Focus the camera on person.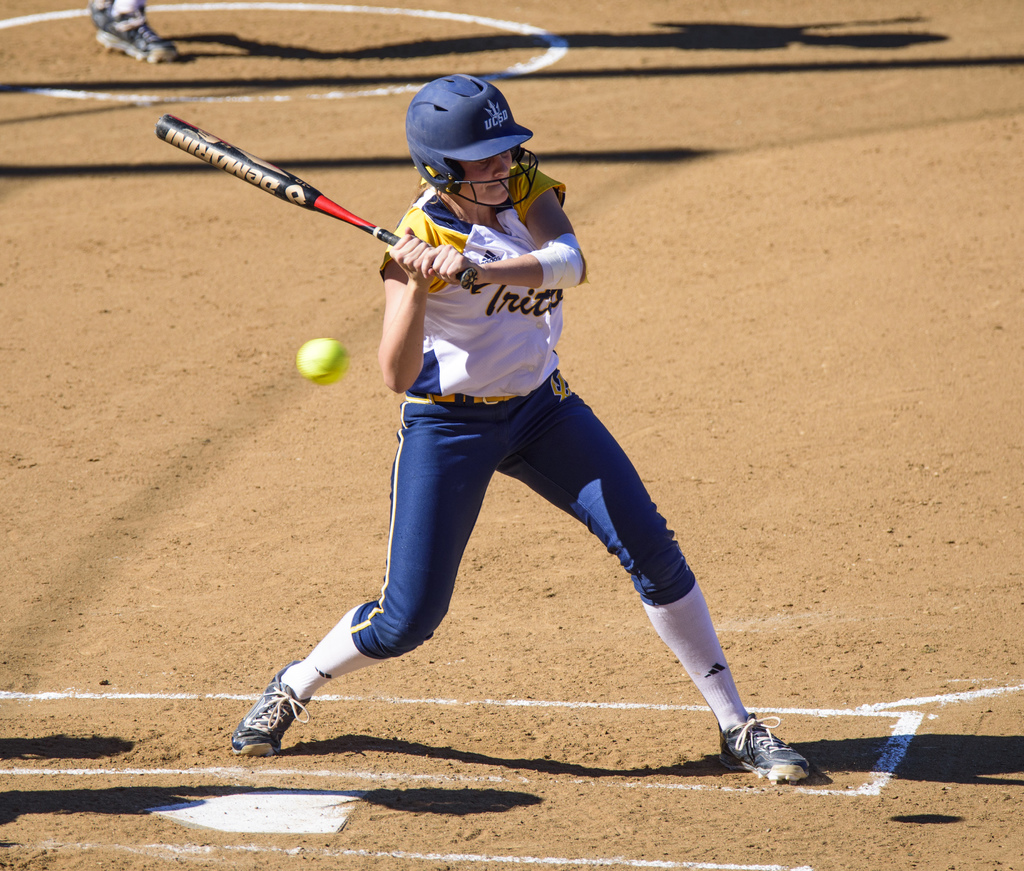
Focus region: bbox=(291, 37, 715, 797).
